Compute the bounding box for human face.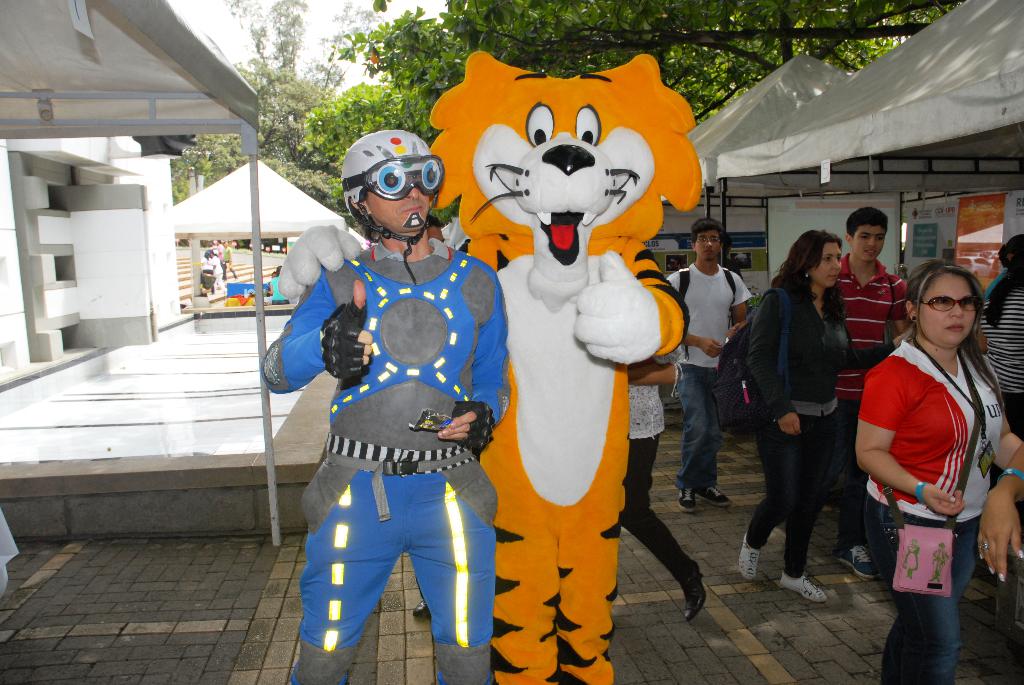
<bbox>854, 223, 888, 265</bbox>.
